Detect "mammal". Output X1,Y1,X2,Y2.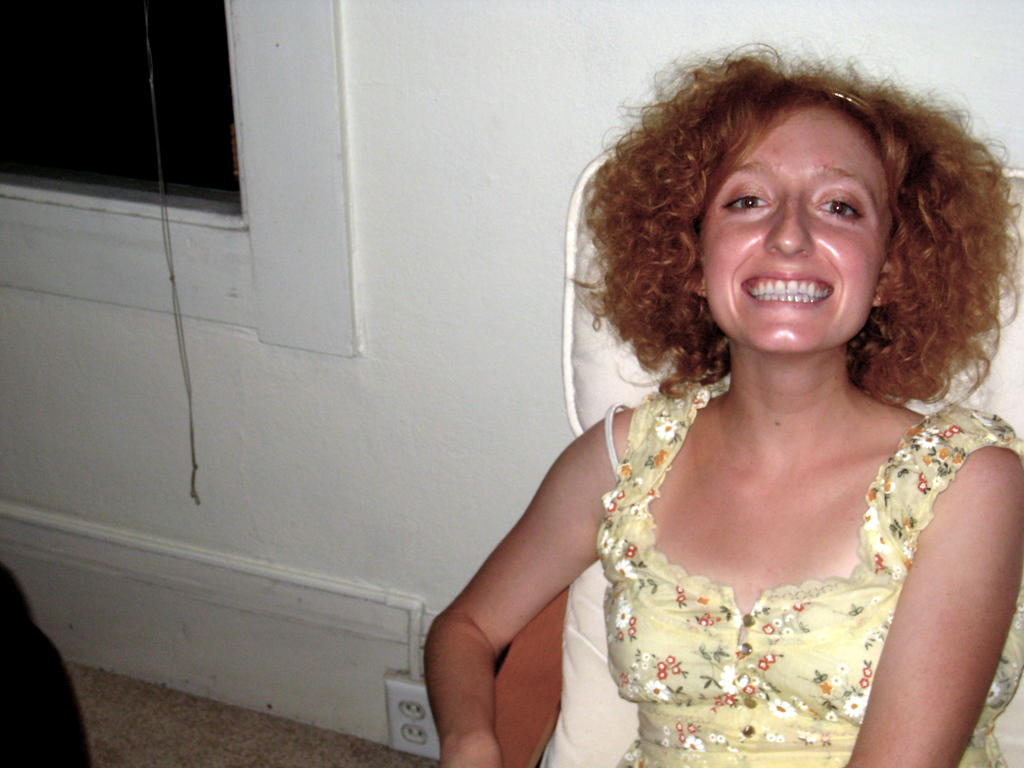
424,0,980,723.
